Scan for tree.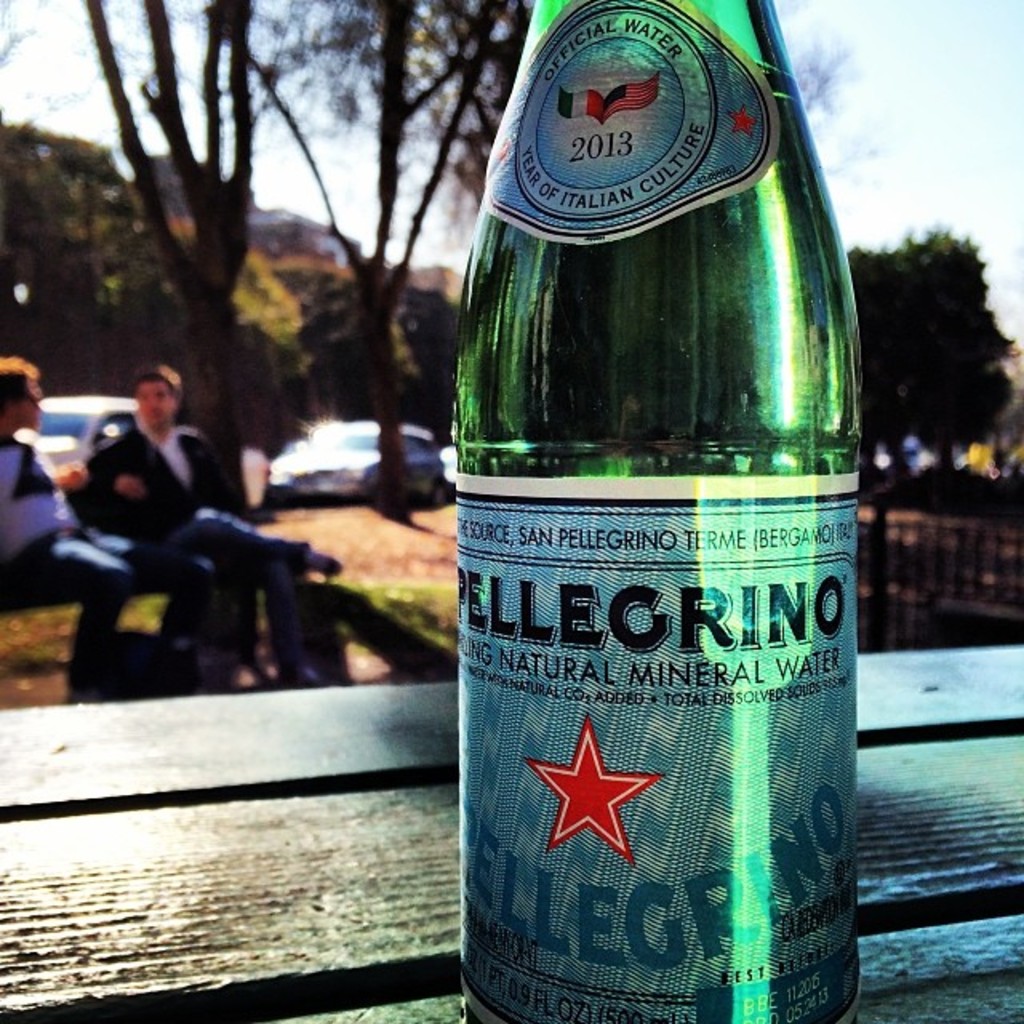
Scan result: (x1=840, y1=226, x2=1019, y2=498).
